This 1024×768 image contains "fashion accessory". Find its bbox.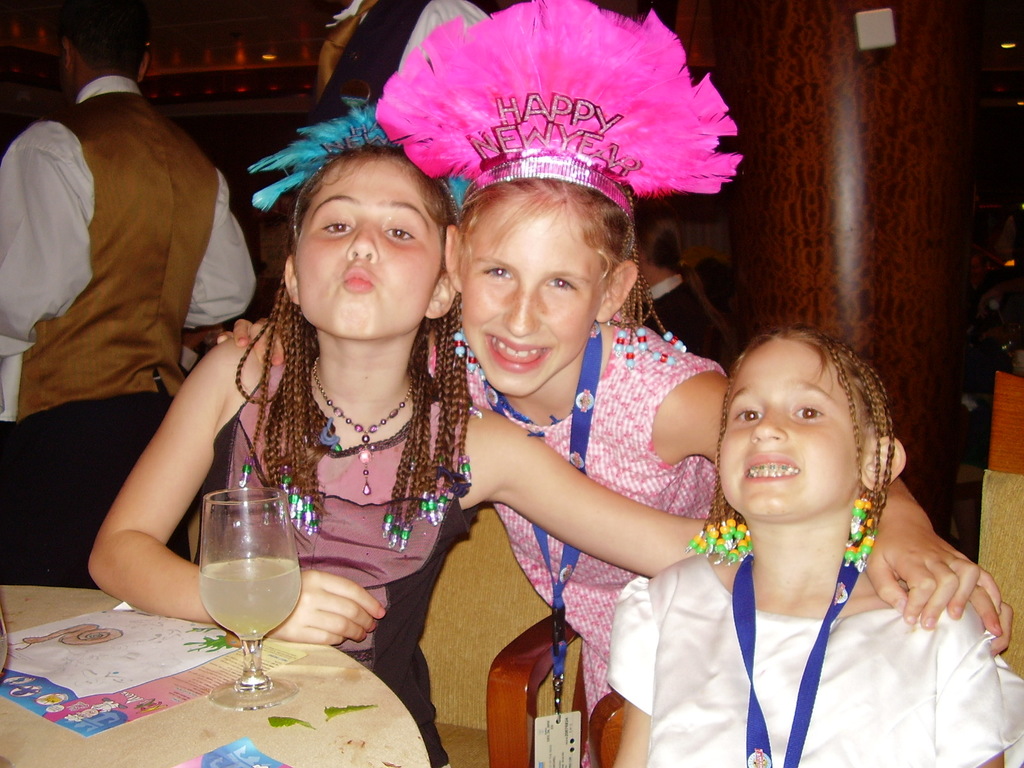
left=313, top=361, right=417, bottom=505.
